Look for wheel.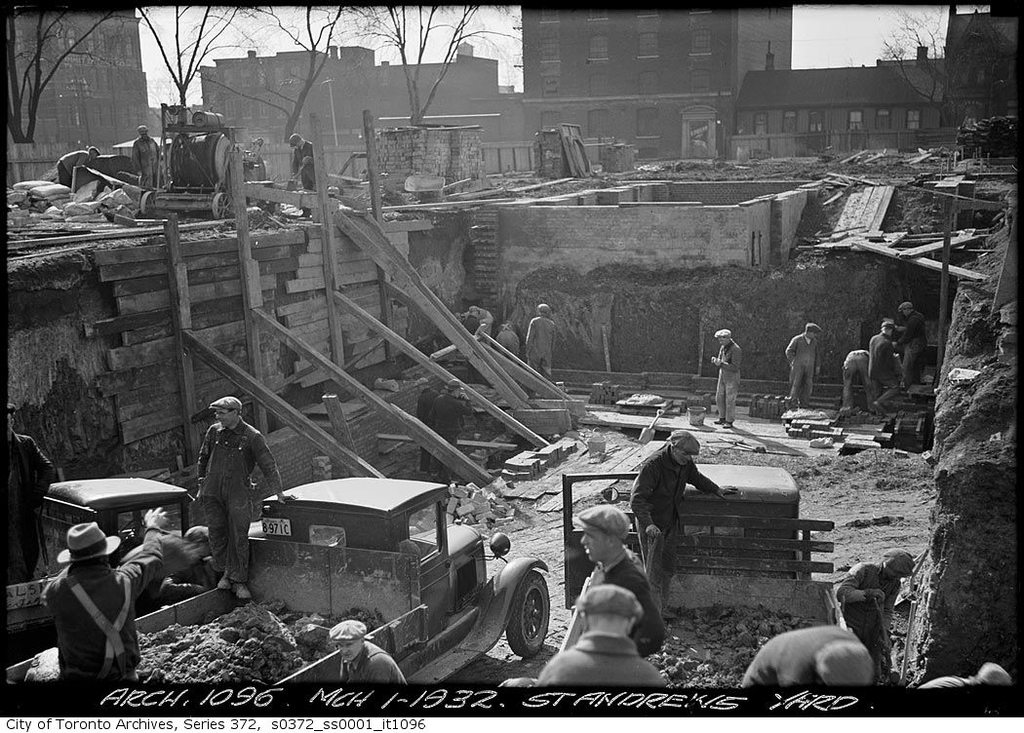
Found: bbox=(210, 195, 230, 220).
